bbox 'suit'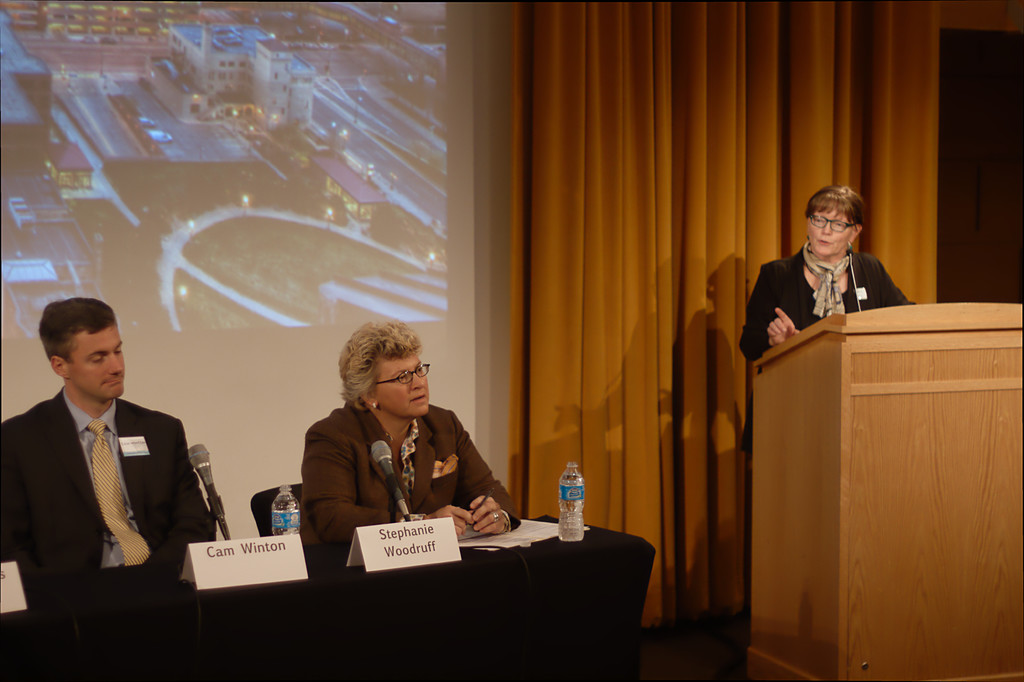
[12, 337, 206, 618]
